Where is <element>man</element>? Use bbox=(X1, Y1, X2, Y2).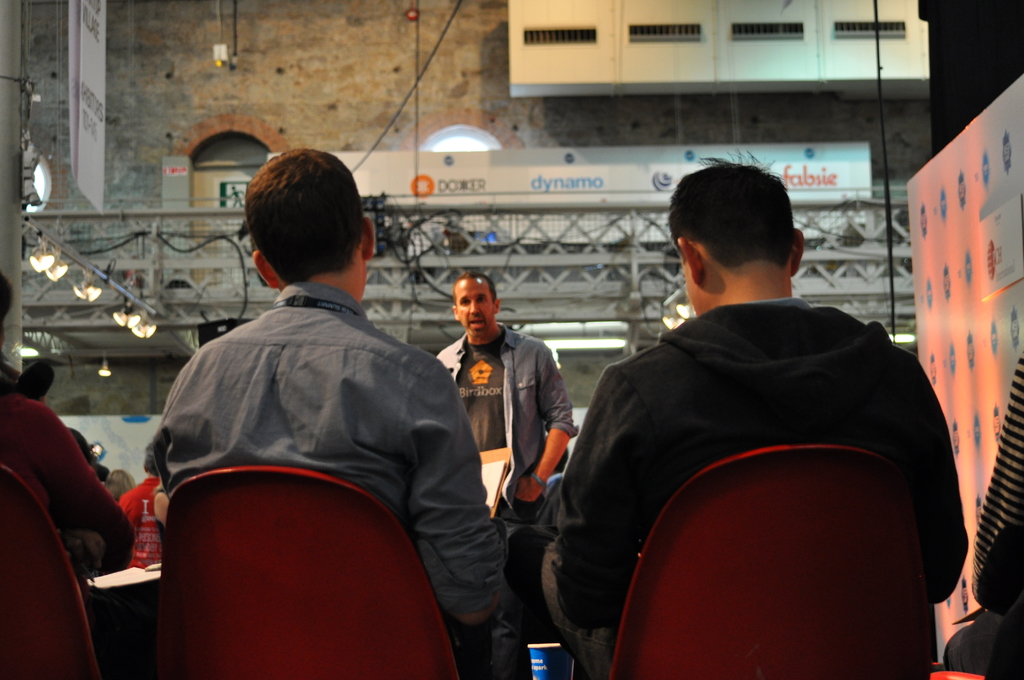
bbox=(517, 160, 960, 679).
